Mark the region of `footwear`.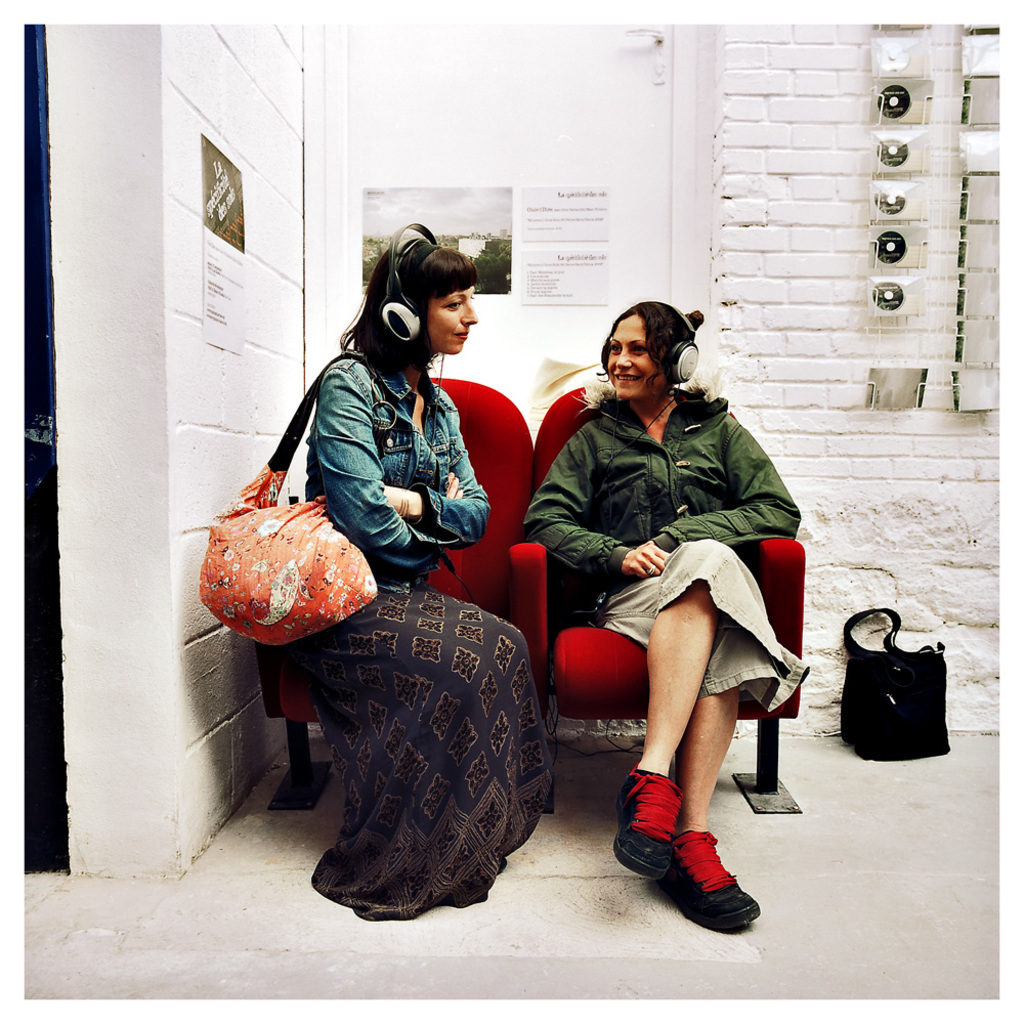
Region: box=[608, 754, 686, 885].
